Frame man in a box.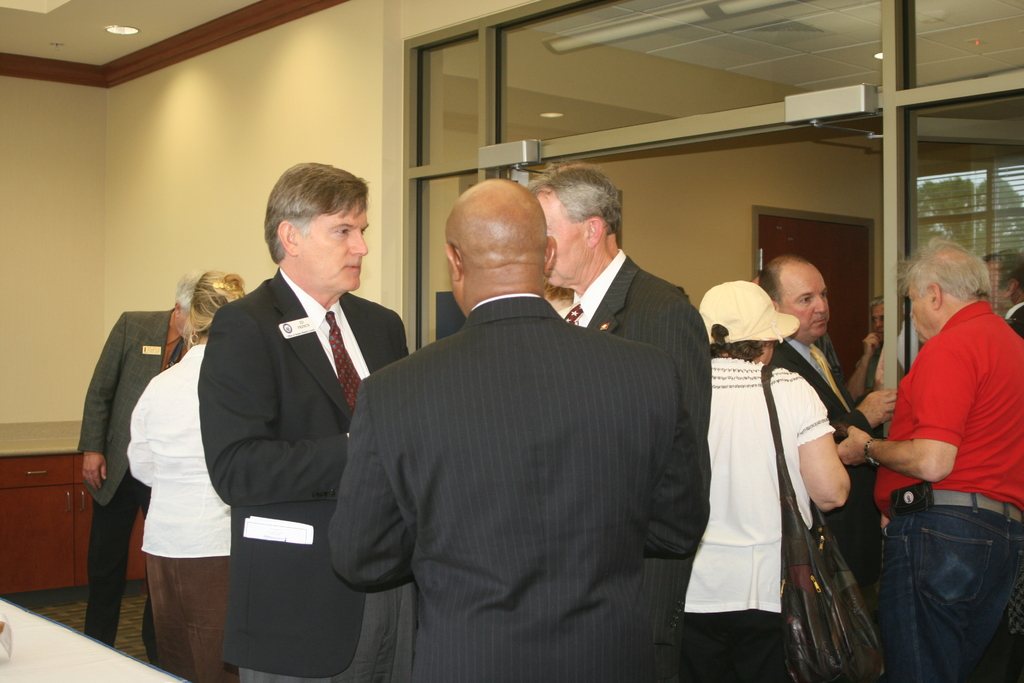
left=844, top=300, right=890, bottom=588.
